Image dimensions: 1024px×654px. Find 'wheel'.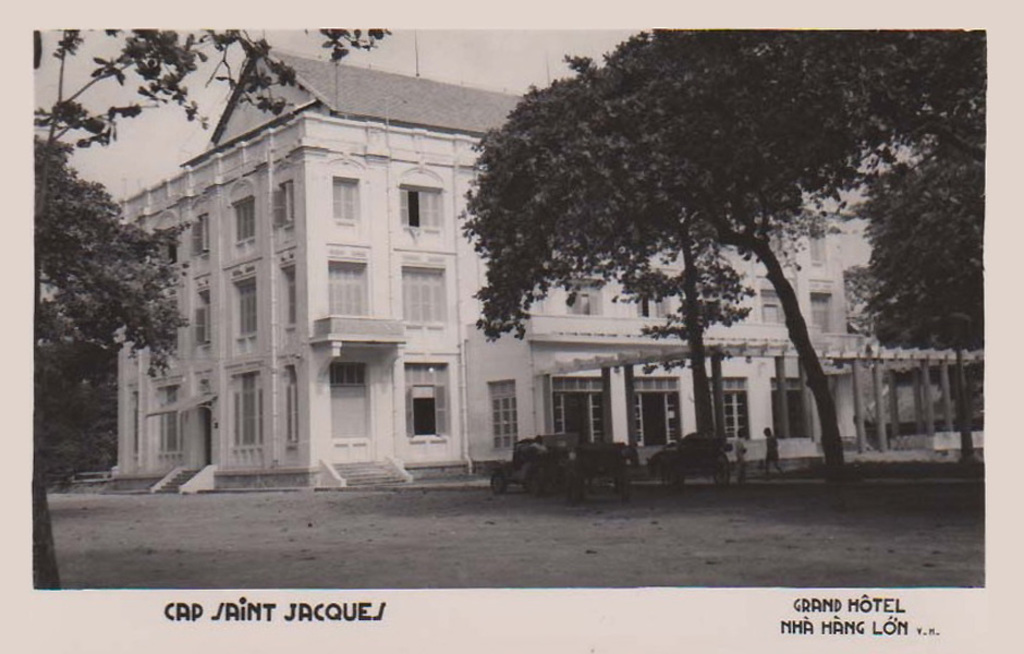
(707,452,733,493).
